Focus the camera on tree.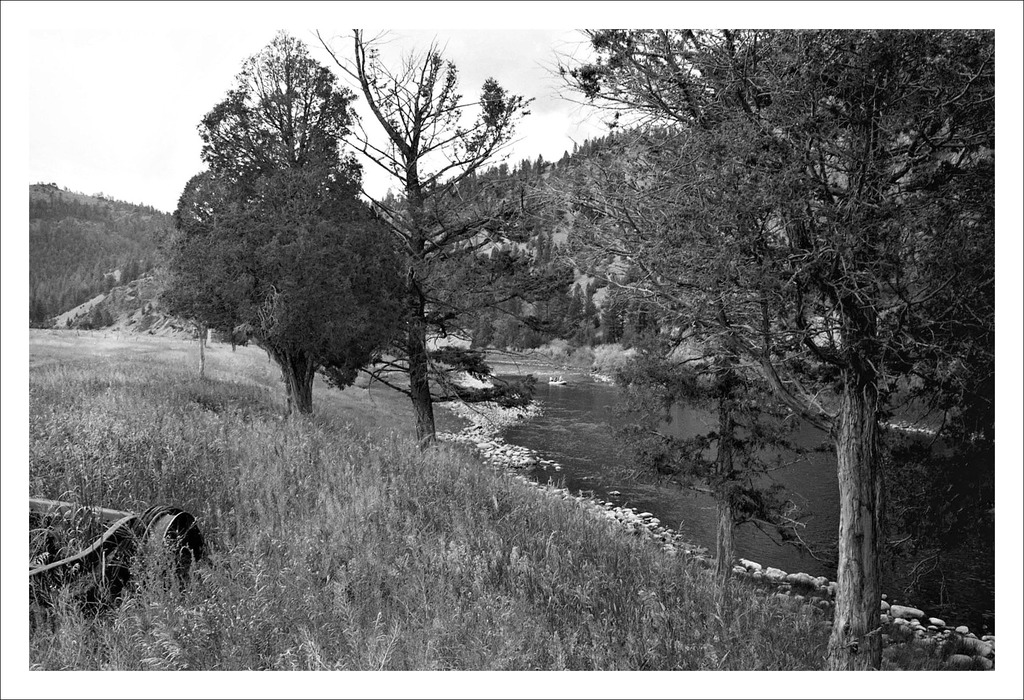
Focus region: {"x1": 525, "y1": 72, "x2": 881, "y2": 638}.
